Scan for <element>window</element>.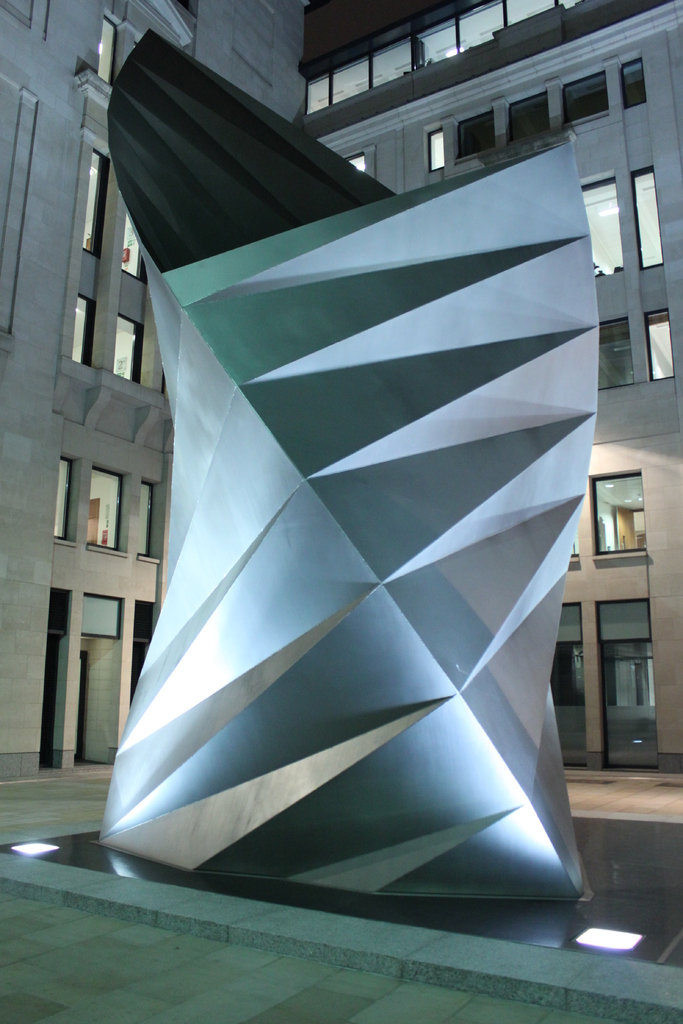
Scan result: 72:290:96:365.
